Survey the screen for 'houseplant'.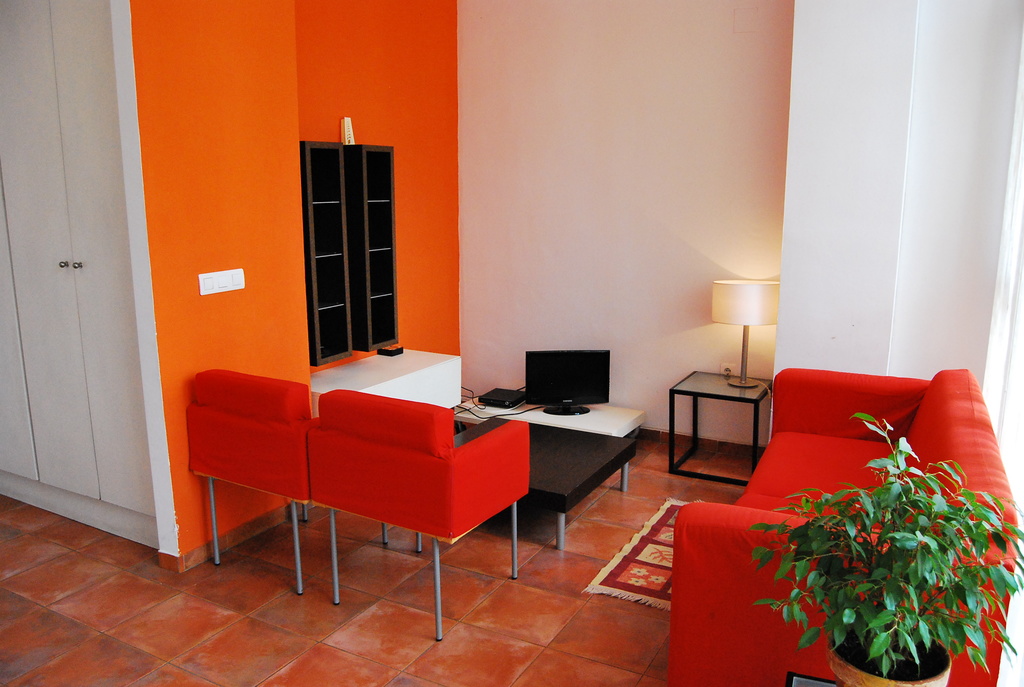
Survey found: 741, 410, 1023, 686.
